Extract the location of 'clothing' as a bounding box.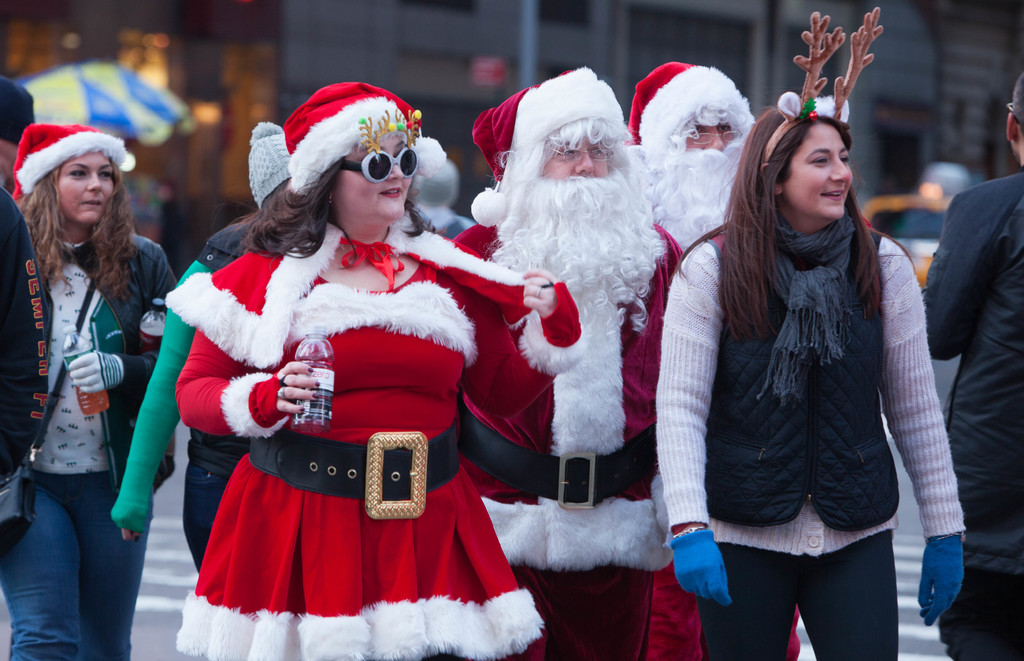
x1=923, y1=167, x2=1023, y2=660.
